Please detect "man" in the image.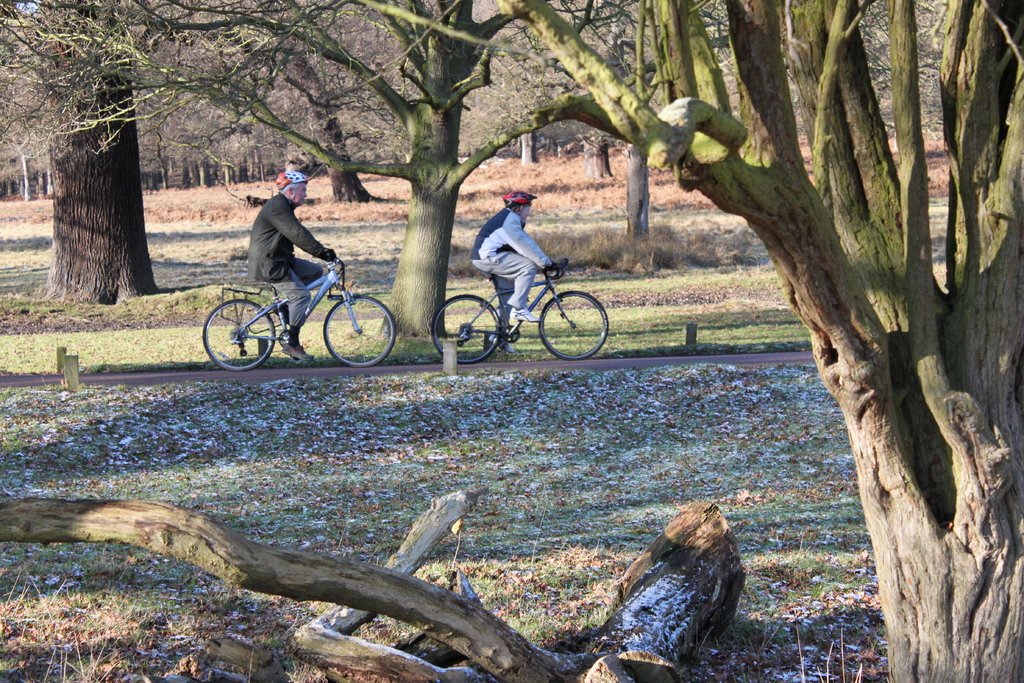
{"left": 465, "top": 193, "right": 560, "bottom": 349}.
